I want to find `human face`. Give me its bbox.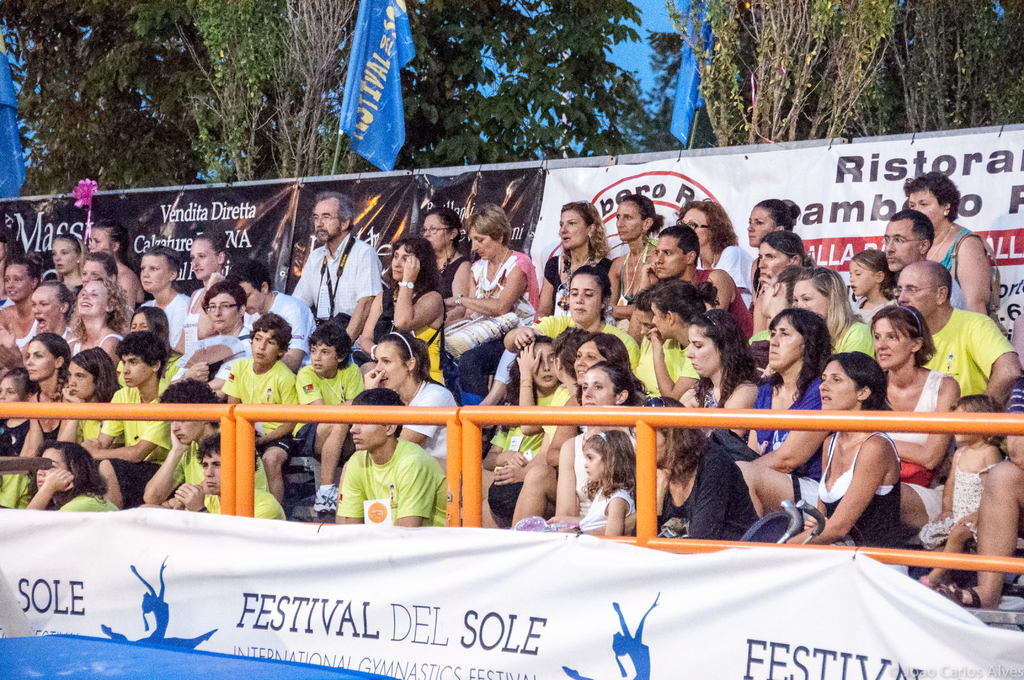
<bbox>653, 236, 680, 279</bbox>.
